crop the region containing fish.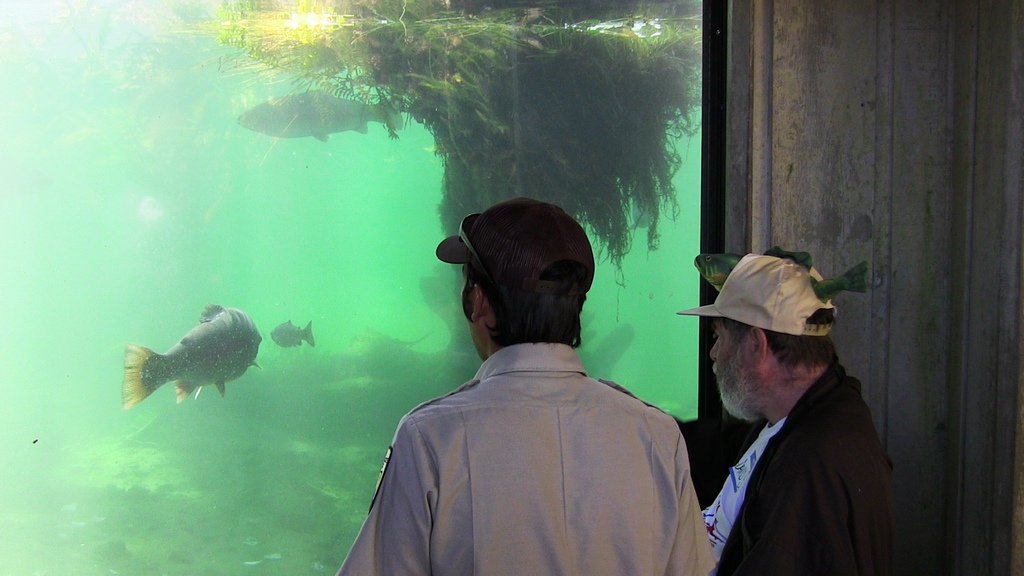
Crop region: 230, 88, 399, 142.
